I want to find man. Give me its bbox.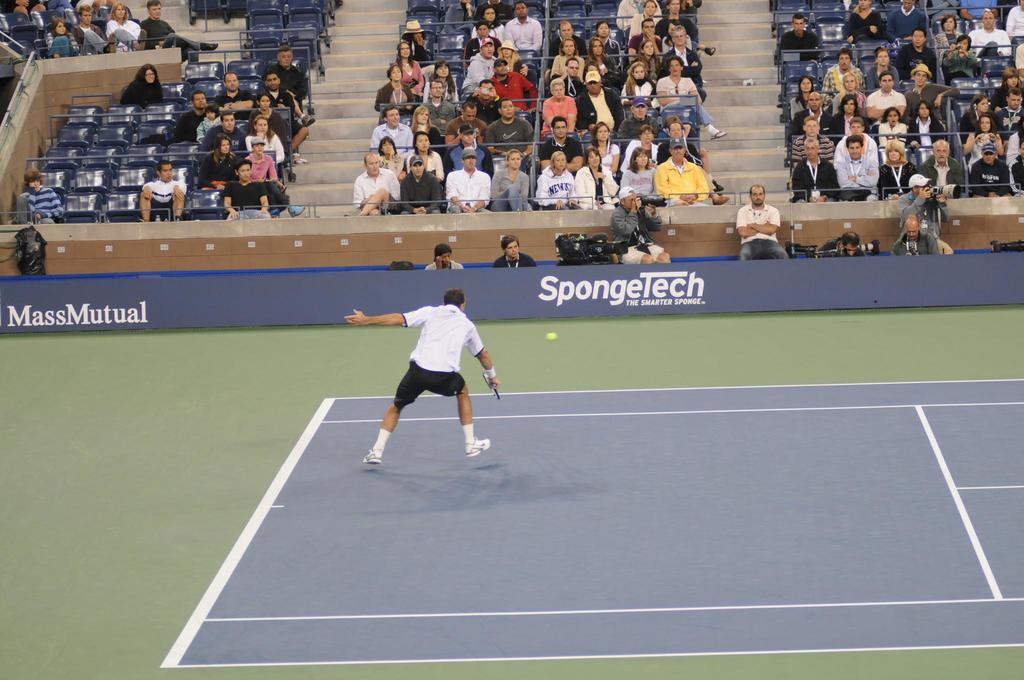
crop(573, 67, 624, 148).
